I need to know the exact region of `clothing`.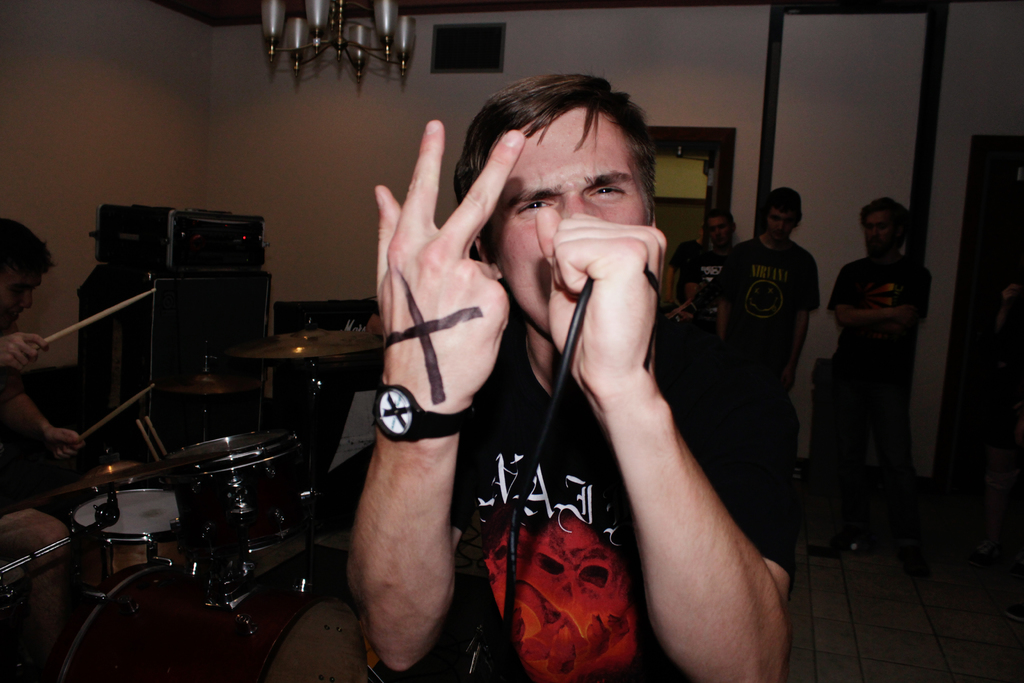
Region: <region>685, 245, 726, 308</region>.
